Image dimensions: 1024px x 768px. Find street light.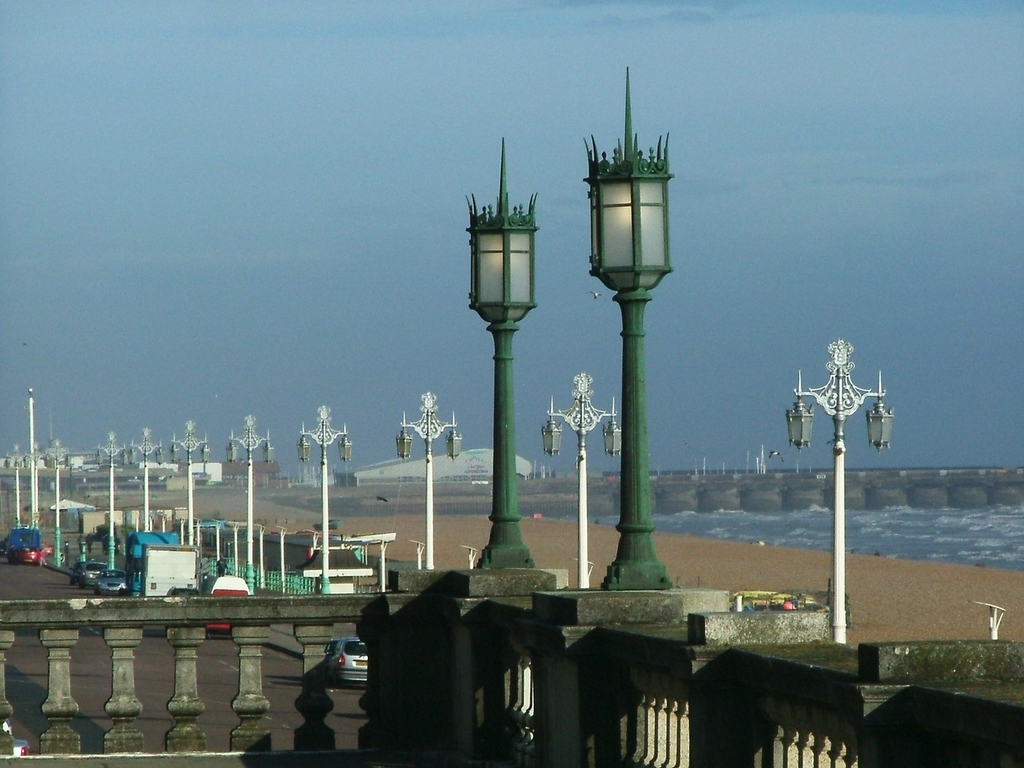
(x1=575, y1=64, x2=676, y2=588).
